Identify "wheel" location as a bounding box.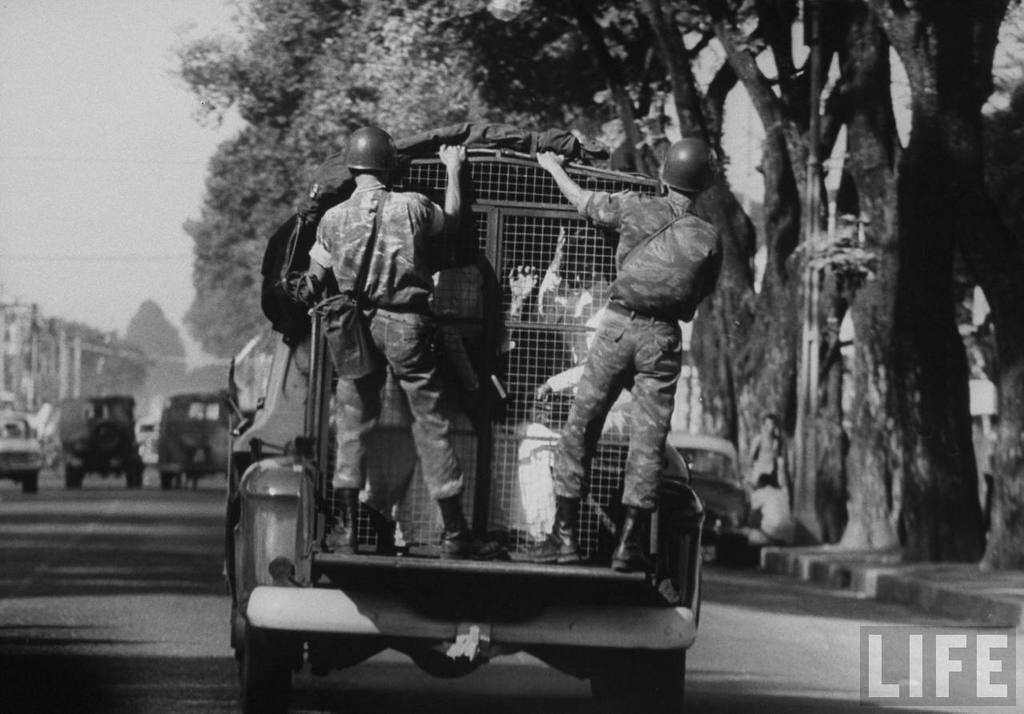
{"x1": 62, "y1": 465, "x2": 78, "y2": 494}.
